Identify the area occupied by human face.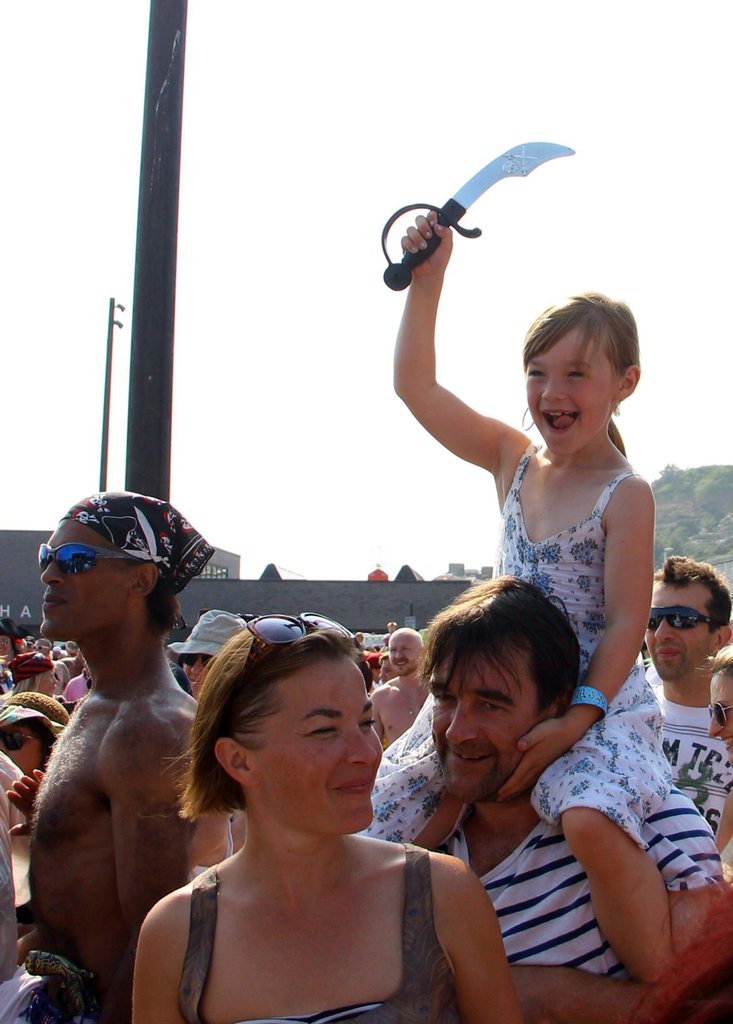
Area: left=383, top=628, right=425, bottom=680.
